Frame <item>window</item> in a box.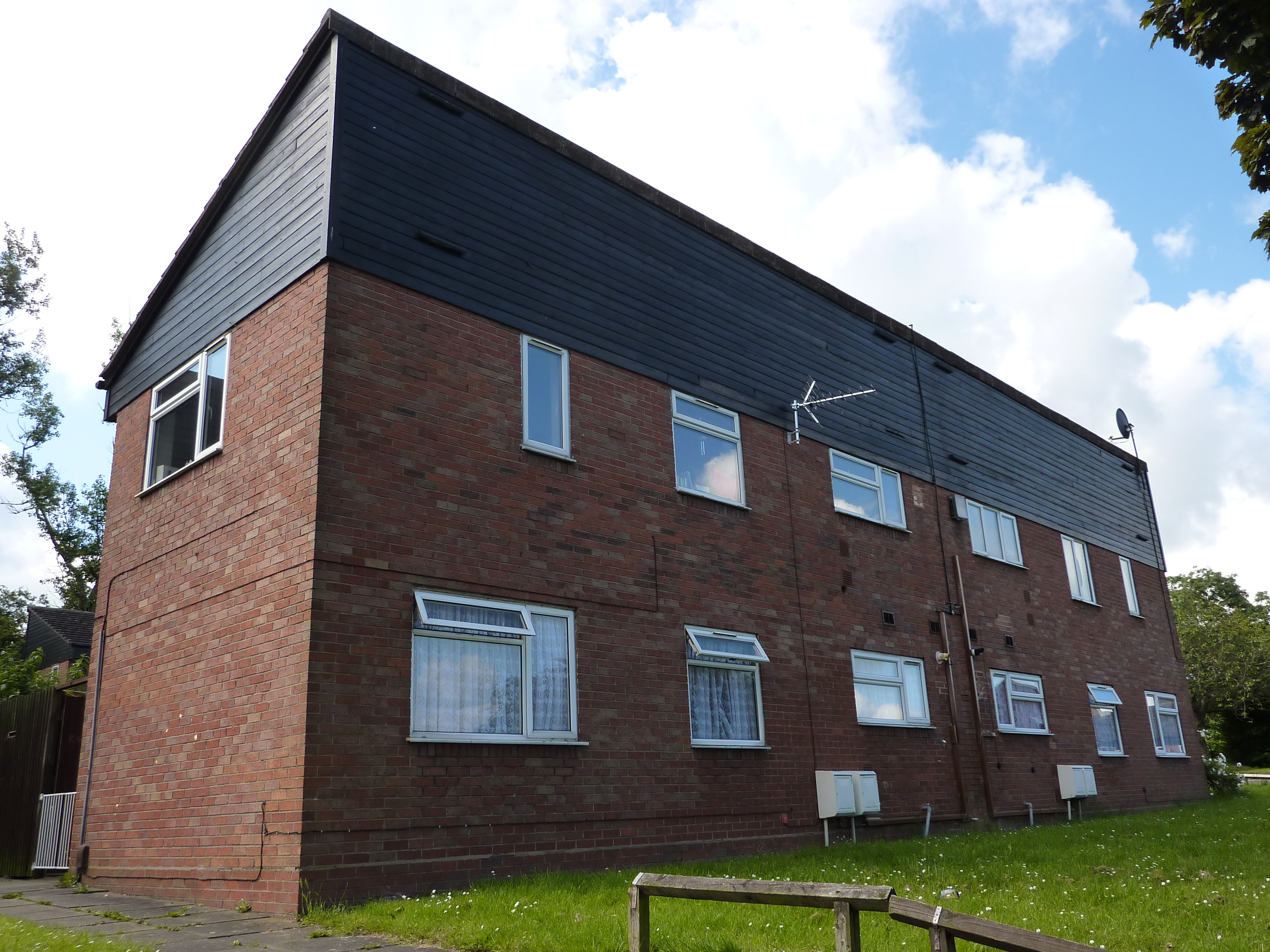
left=370, top=188, right=383, bottom=211.
